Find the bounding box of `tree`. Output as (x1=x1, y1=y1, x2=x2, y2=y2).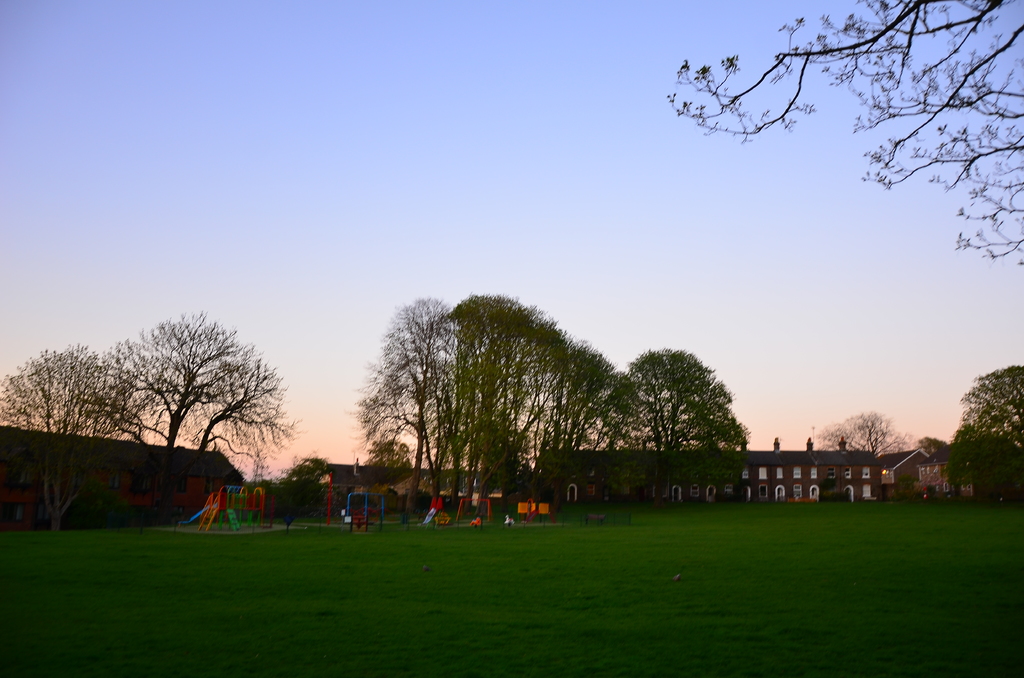
(x1=0, y1=345, x2=163, y2=533).
